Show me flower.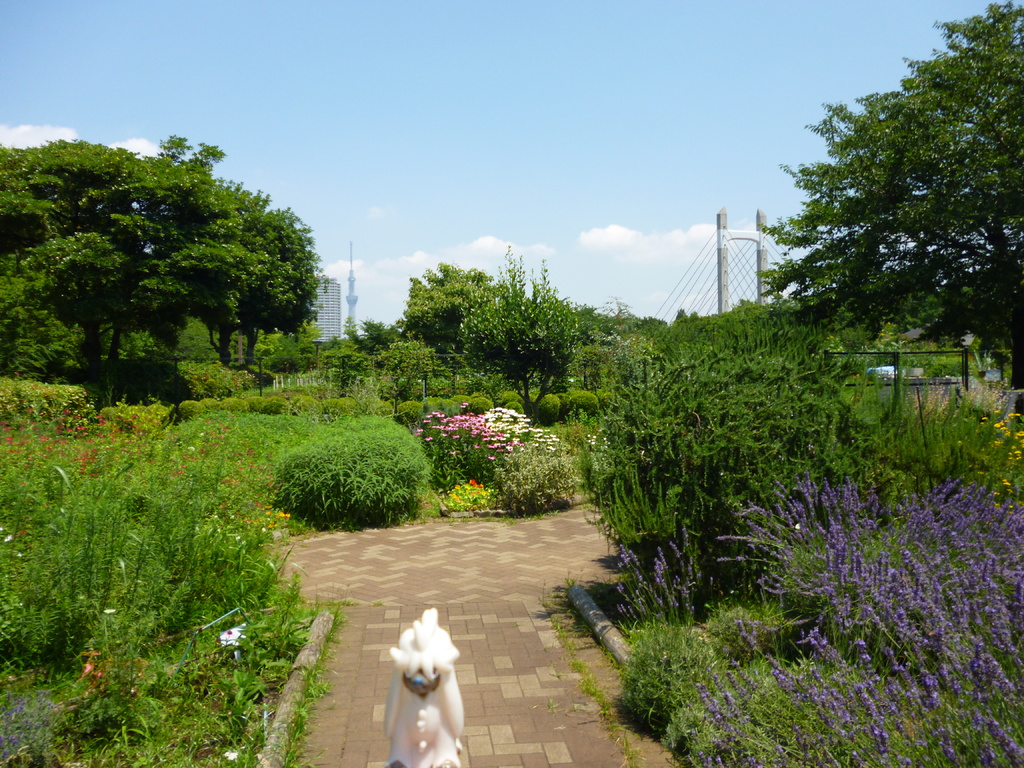
flower is here: detection(221, 748, 239, 763).
